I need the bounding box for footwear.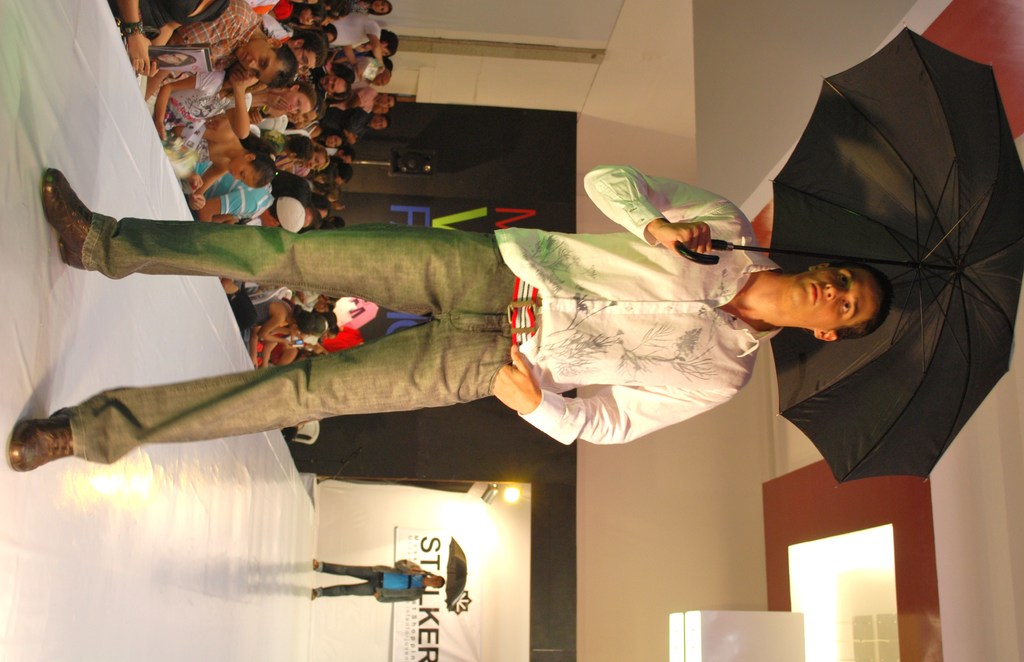
Here it is: detection(308, 557, 320, 570).
